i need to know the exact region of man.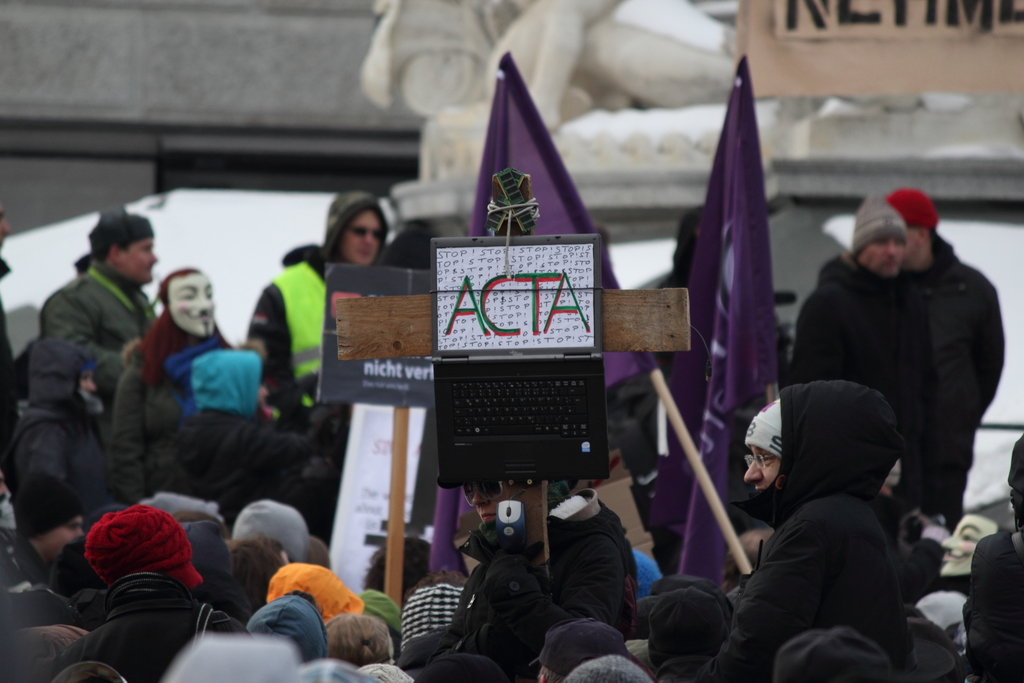
Region: <bbox>245, 188, 390, 415</bbox>.
